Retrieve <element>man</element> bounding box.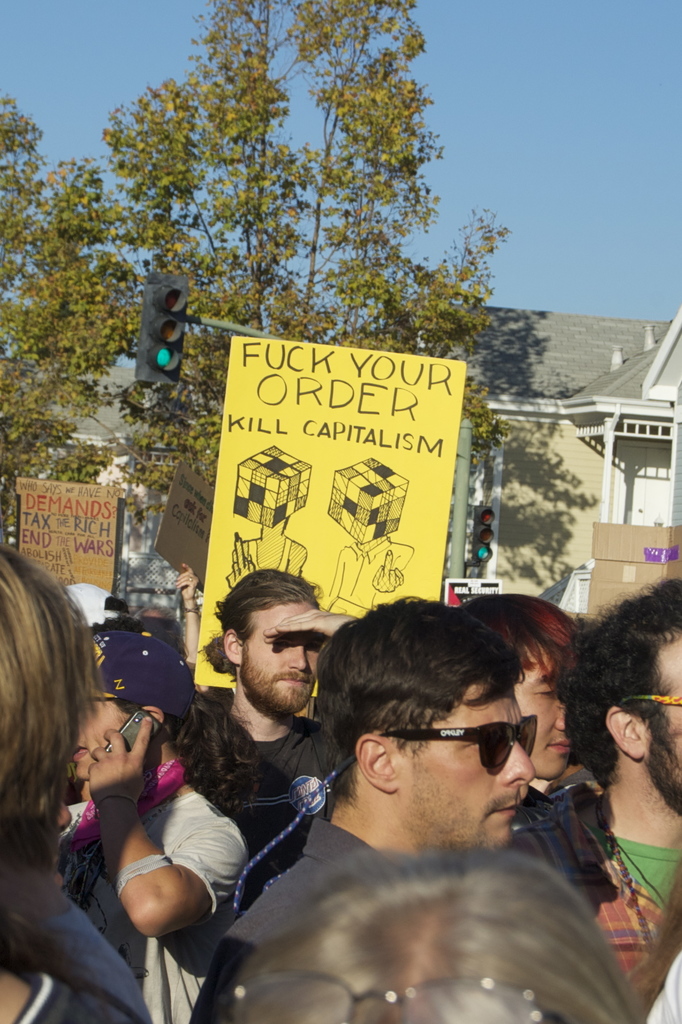
Bounding box: [453, 589, 579, 806].
